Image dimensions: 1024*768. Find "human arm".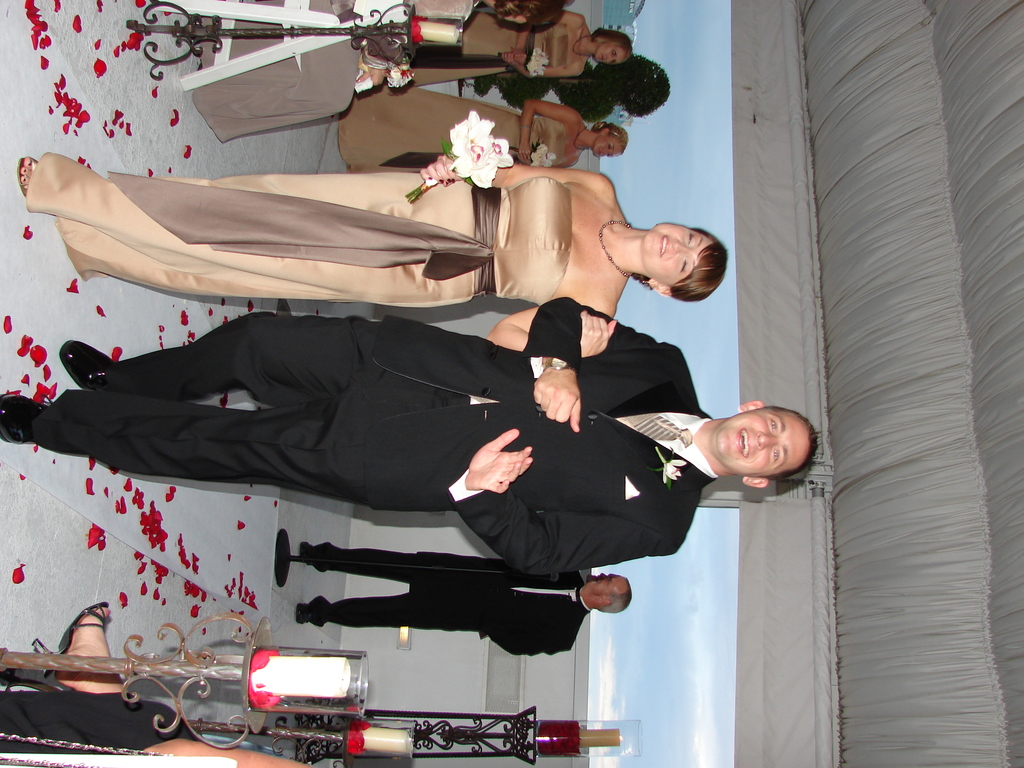
<region>419, 148, 614, 184</region>.
